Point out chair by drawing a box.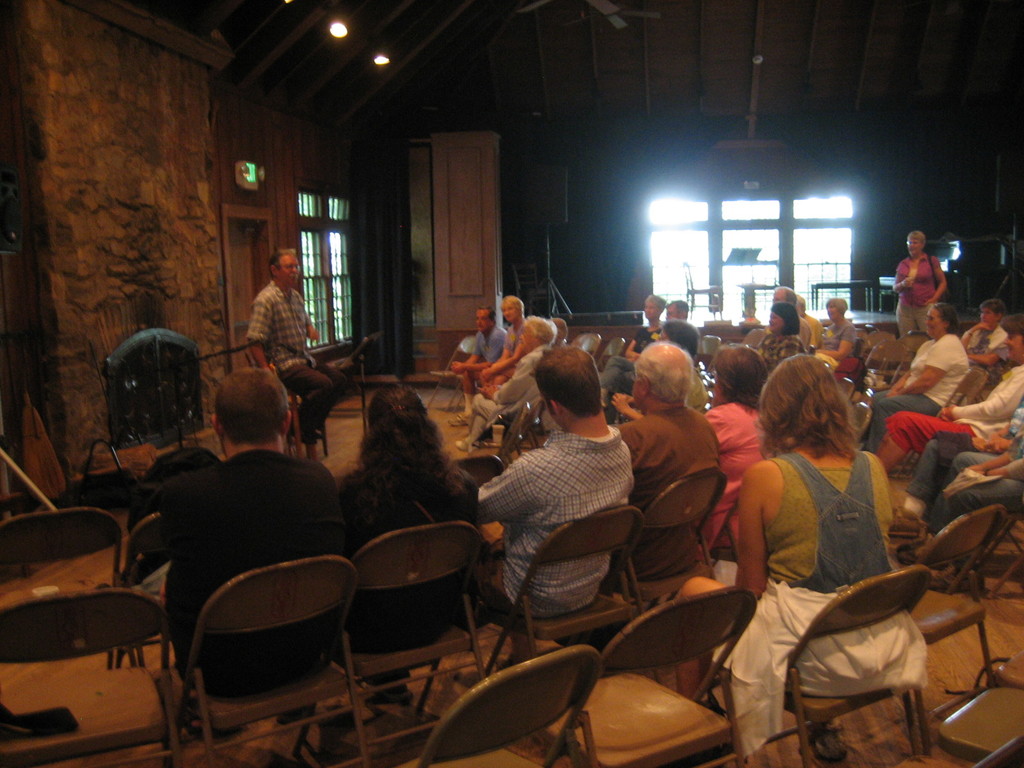
<box>929,672,1023,767</box>.
